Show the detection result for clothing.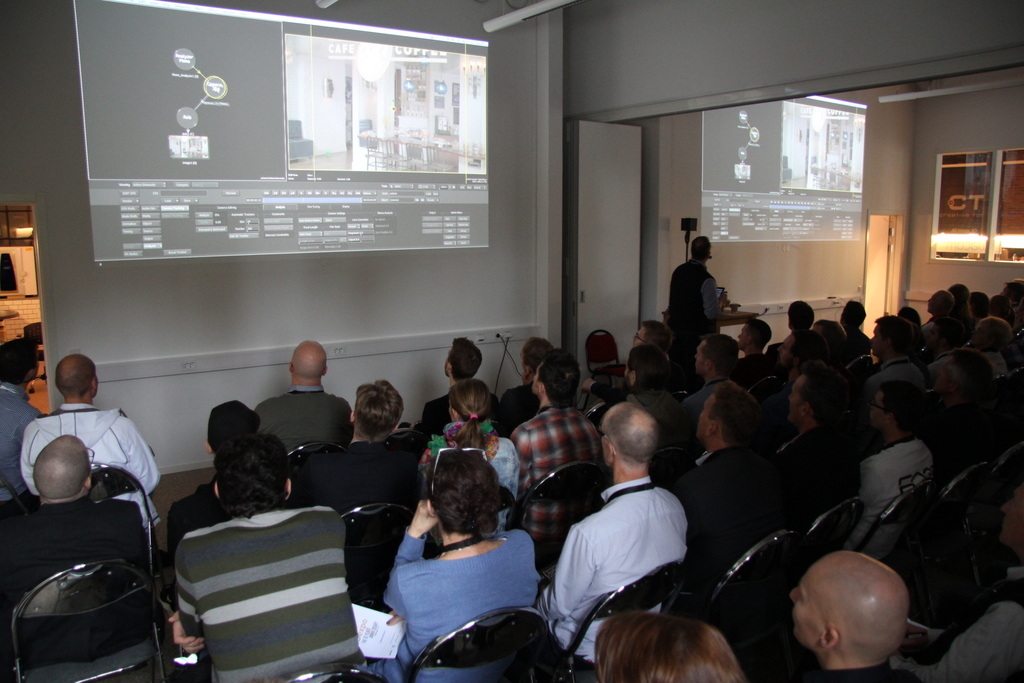
<region>23, 397, 161, 538</region>.
